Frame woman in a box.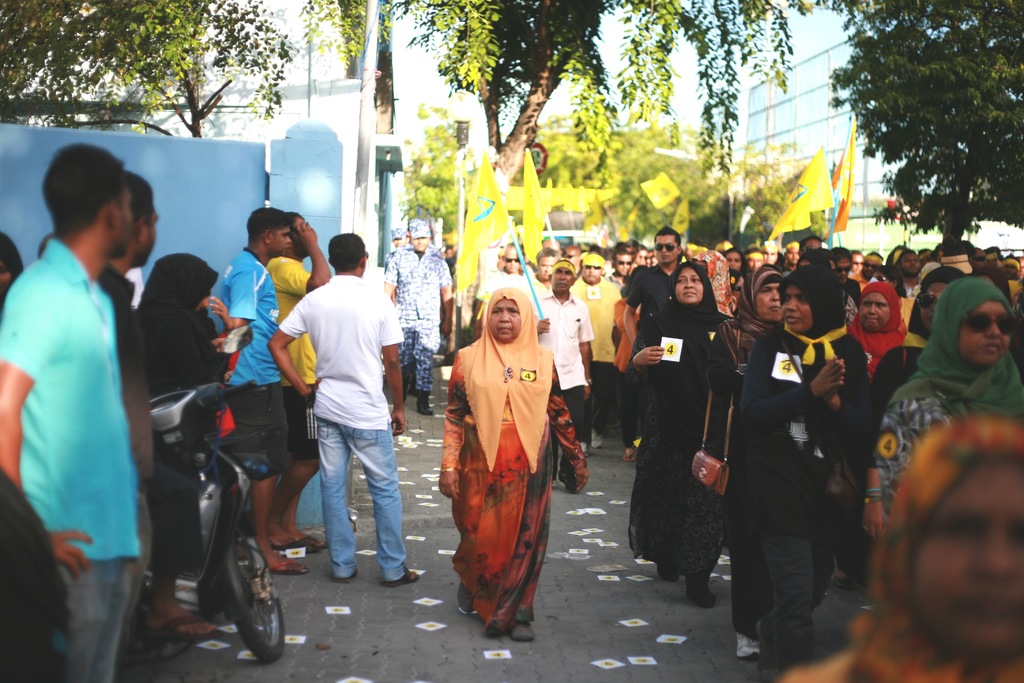
region(442, 279, 575, 644).
